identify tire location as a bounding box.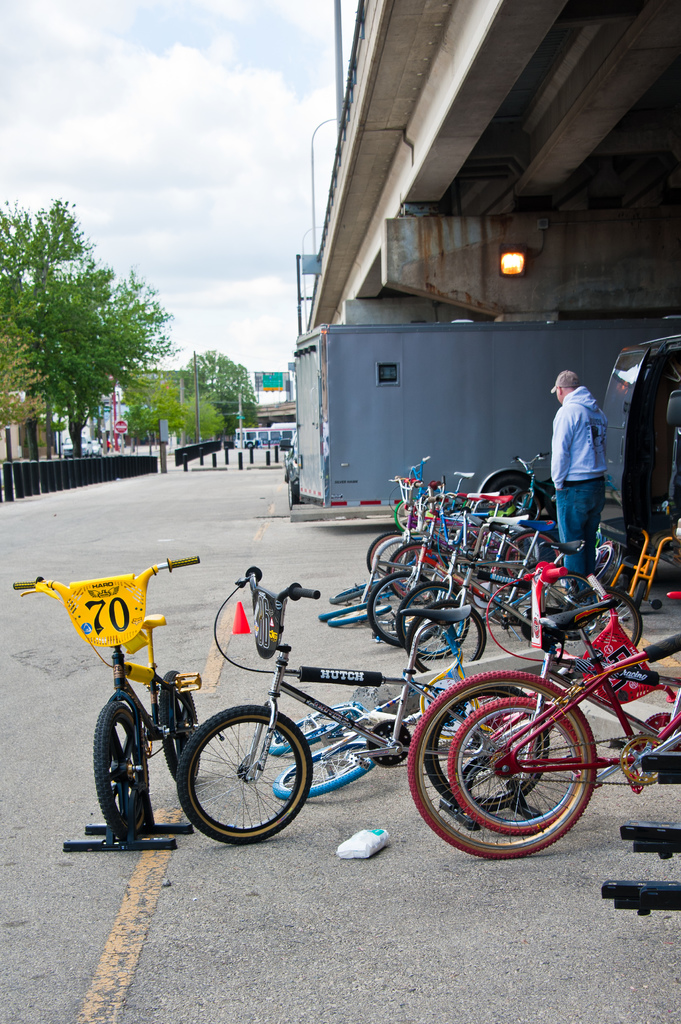
(x1=179, y1=705, x2=314, y2=846).
